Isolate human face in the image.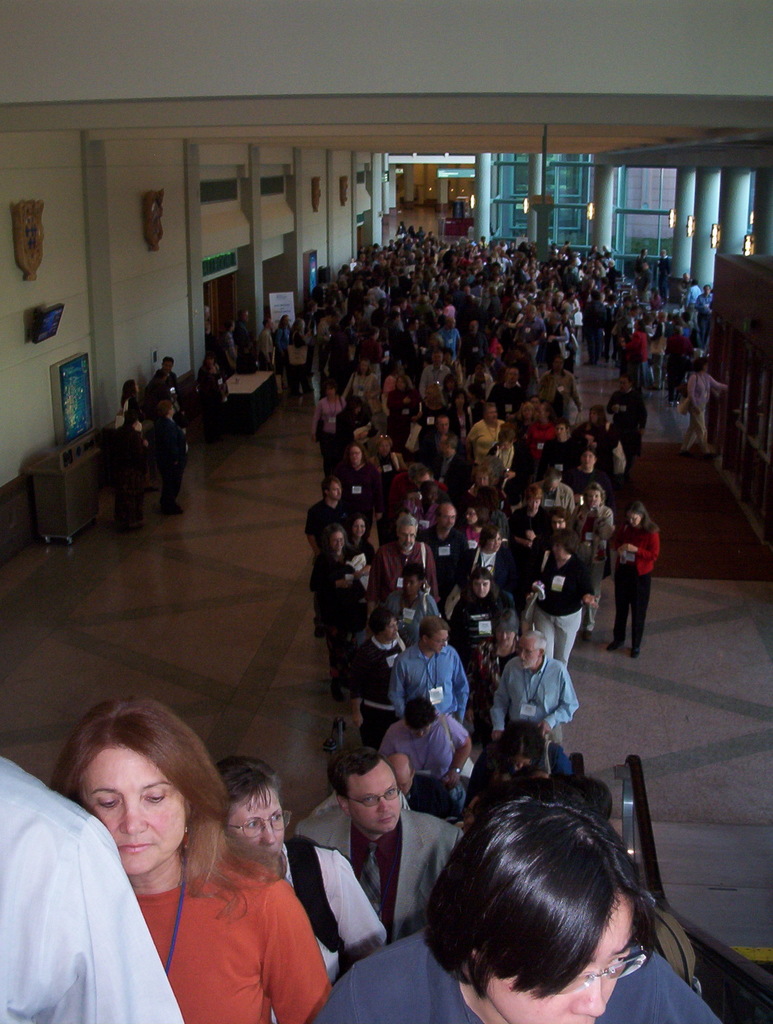
Isolated region: {"x1": 485, "y1": 889, "x2": 636, "y2": 1023}.
